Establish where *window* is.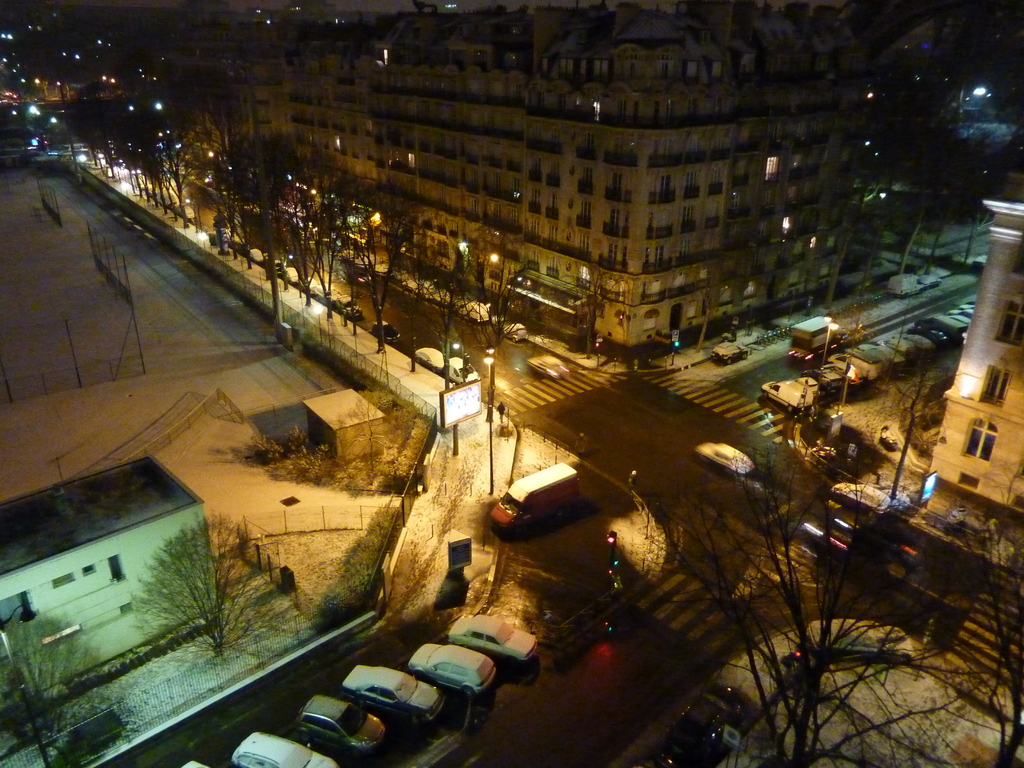
Established at bbox(81, 563, 94, 572).
